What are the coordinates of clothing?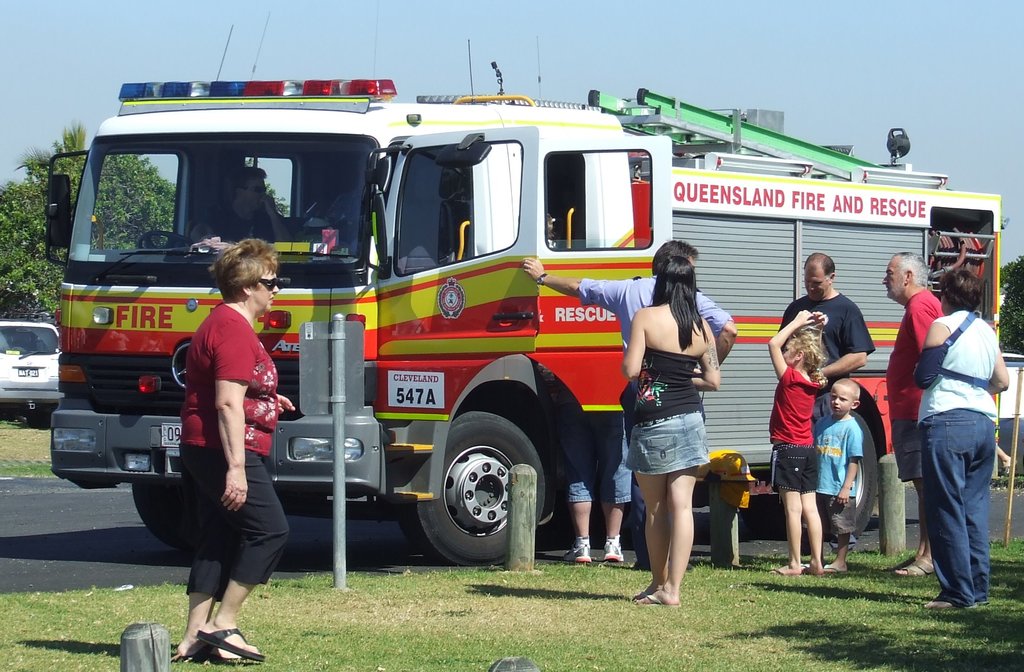
[180, 289, 287, 595].
